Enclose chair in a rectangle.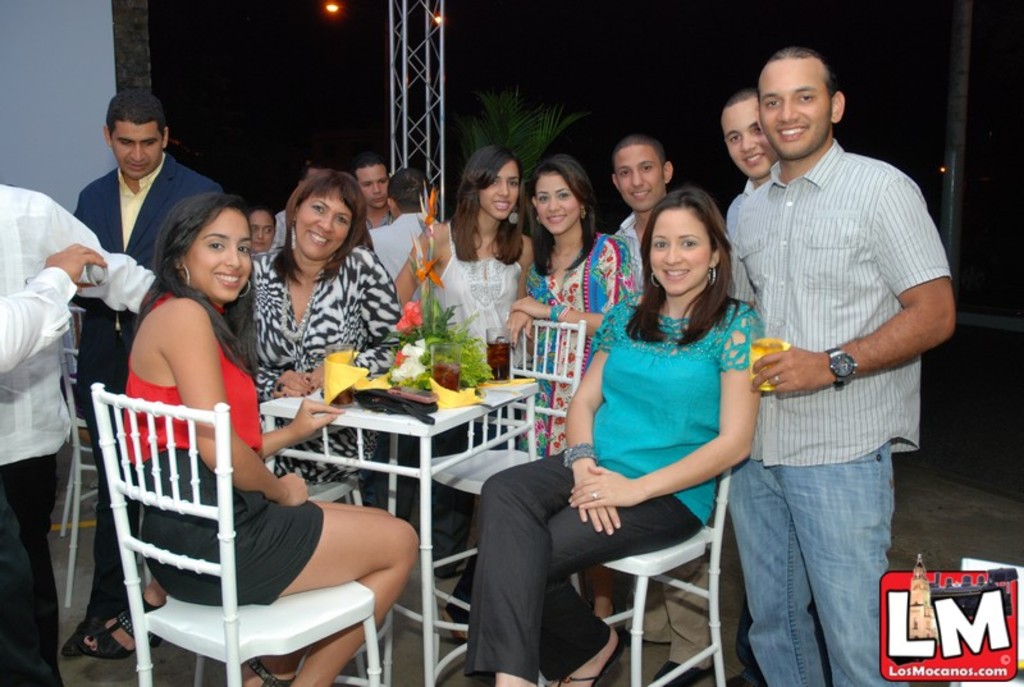
bbox(49, 302, 114, 613).
